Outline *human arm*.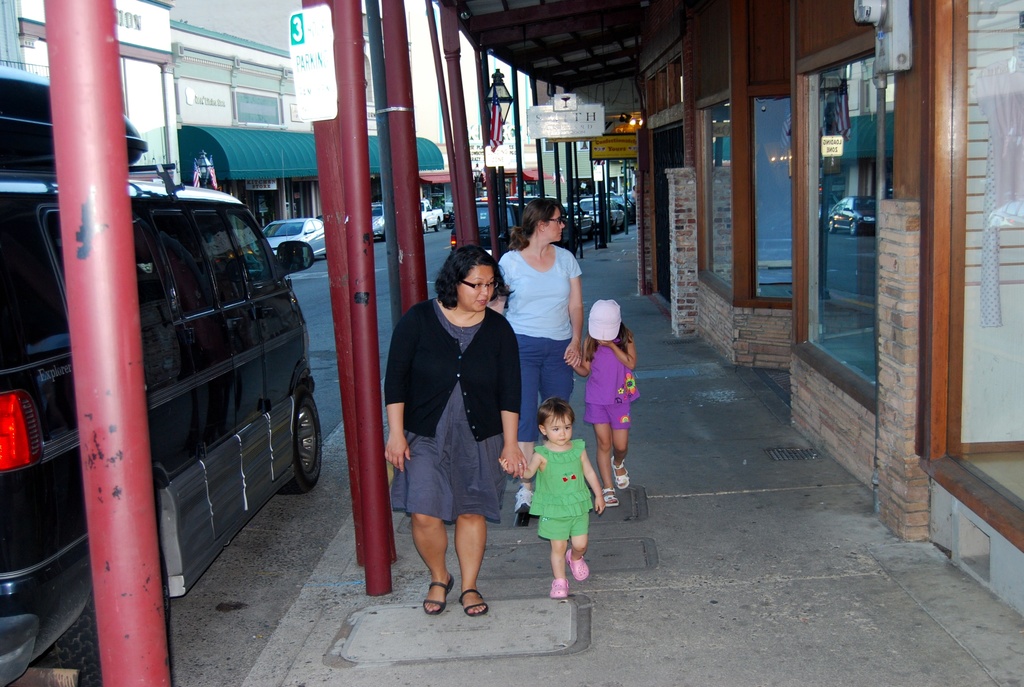
Outline: BBox(381, 312, 424, 478).
